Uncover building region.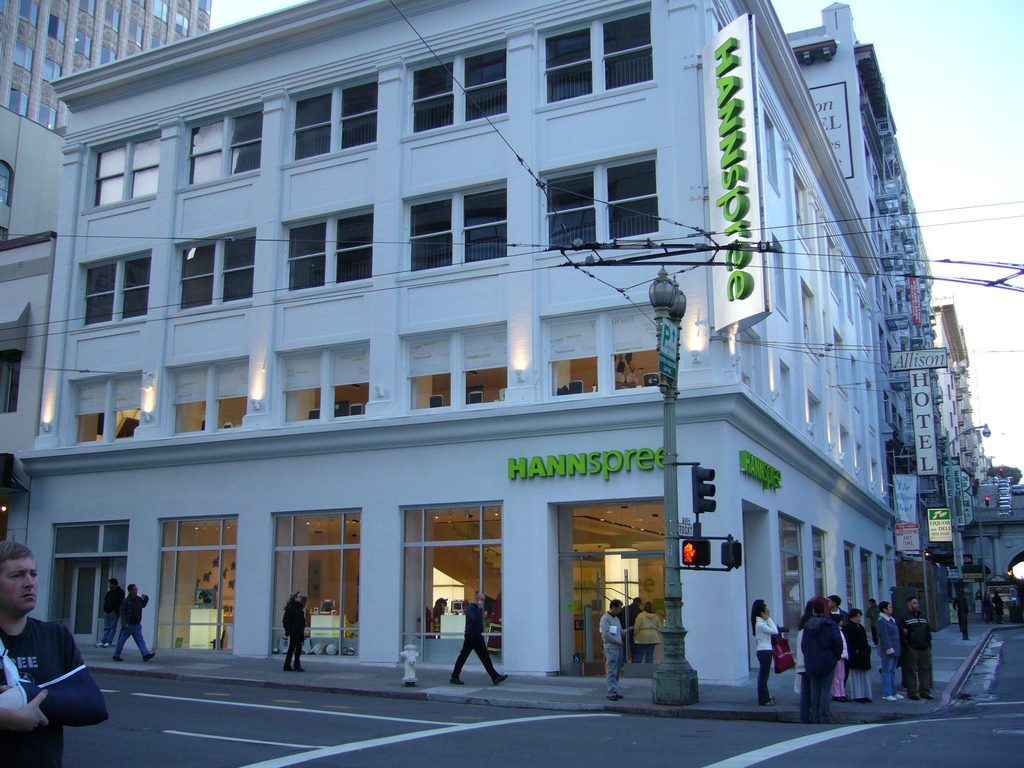
Uncovered: 0,0,1023,709.
